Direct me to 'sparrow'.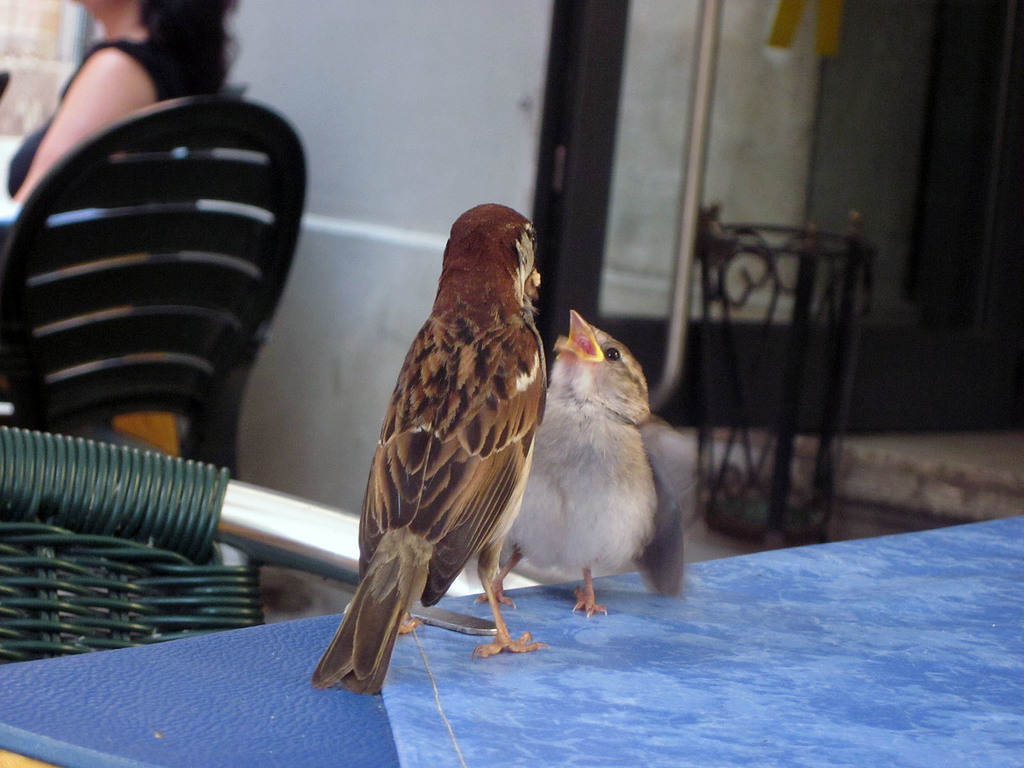
Direction: crop(473, 309, 694, 619).
